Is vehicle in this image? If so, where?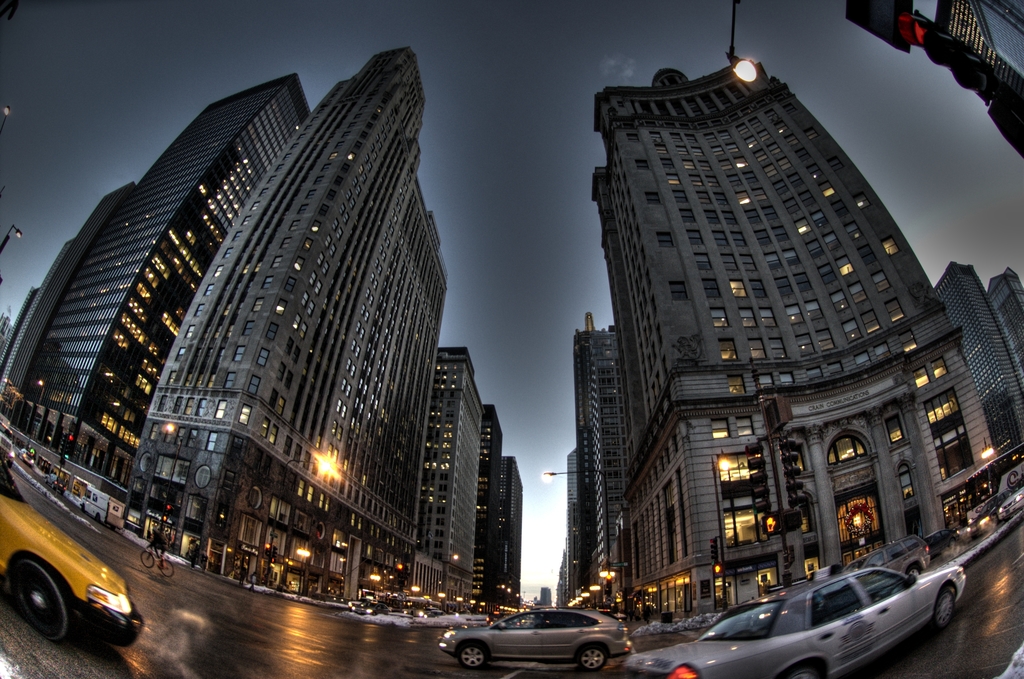
Yes, at select_region(0, 455, 147, 641).
